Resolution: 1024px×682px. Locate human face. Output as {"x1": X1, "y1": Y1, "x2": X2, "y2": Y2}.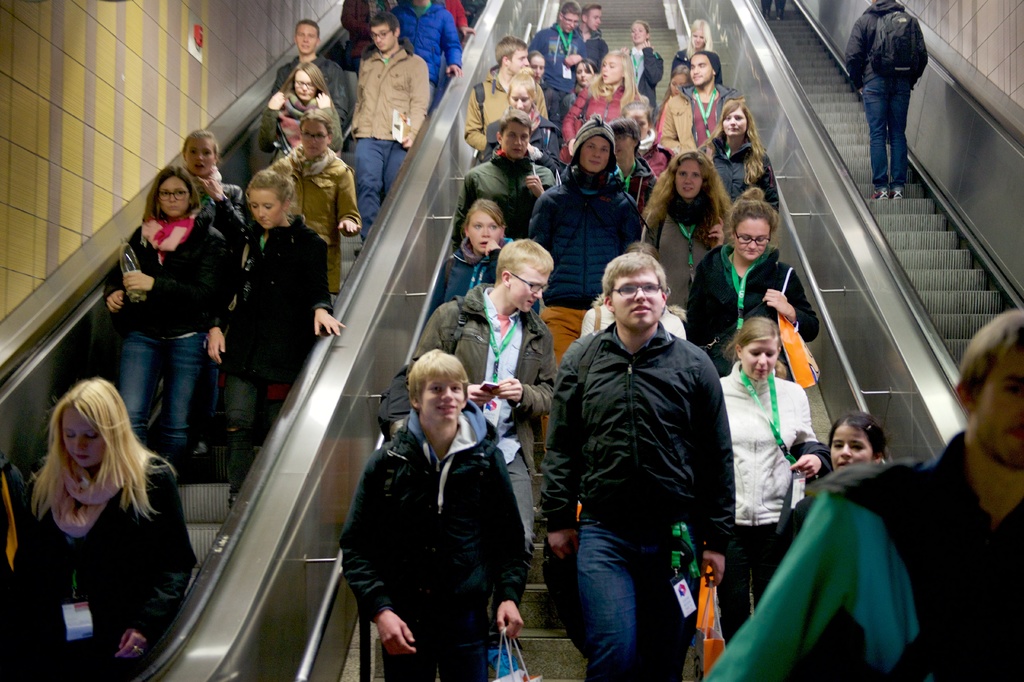
{"x1": 502, "y1": 261, "x2": 549, "y2": 313}.
